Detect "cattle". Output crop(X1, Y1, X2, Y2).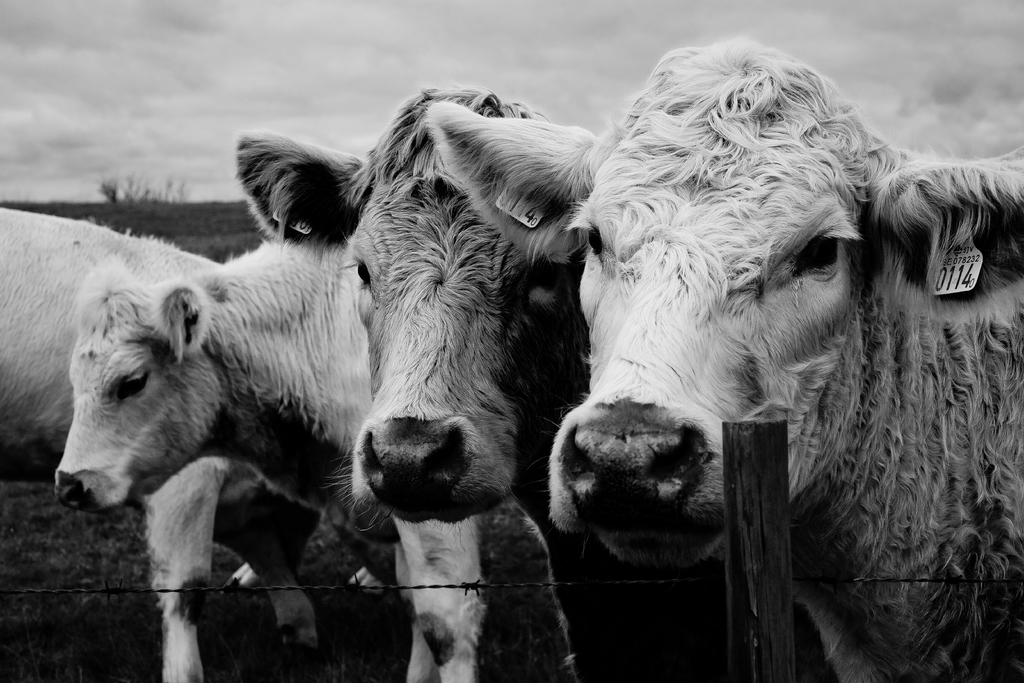
crop(0, 198, 316, 682).
